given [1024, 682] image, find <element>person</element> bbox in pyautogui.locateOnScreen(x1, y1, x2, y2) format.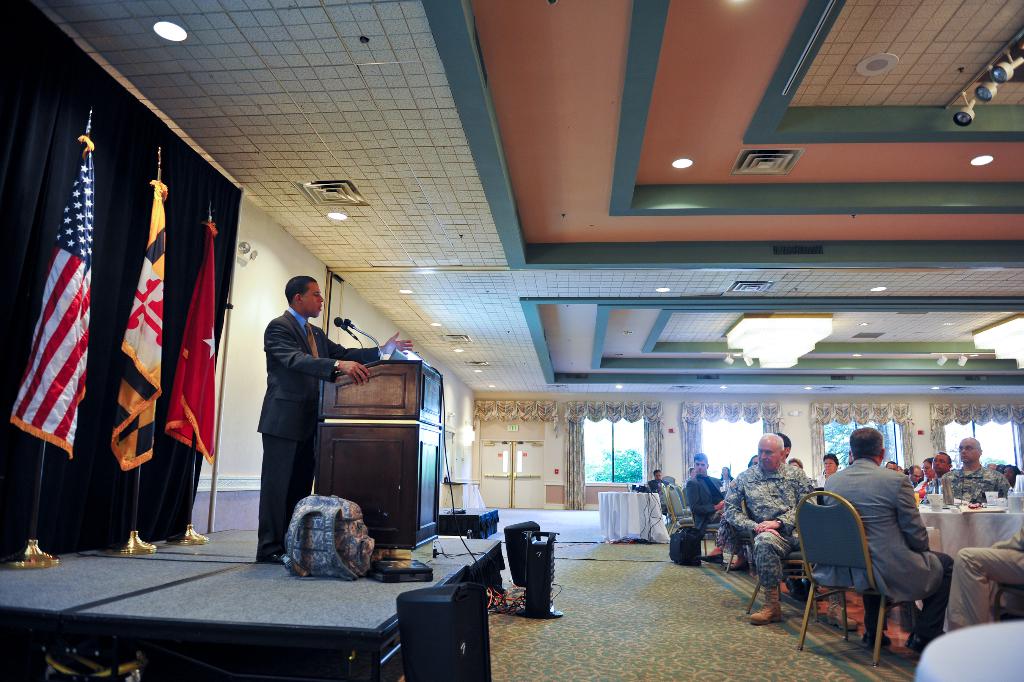
pyautogui.locateOnScreen(920, 448, 956, 503).
